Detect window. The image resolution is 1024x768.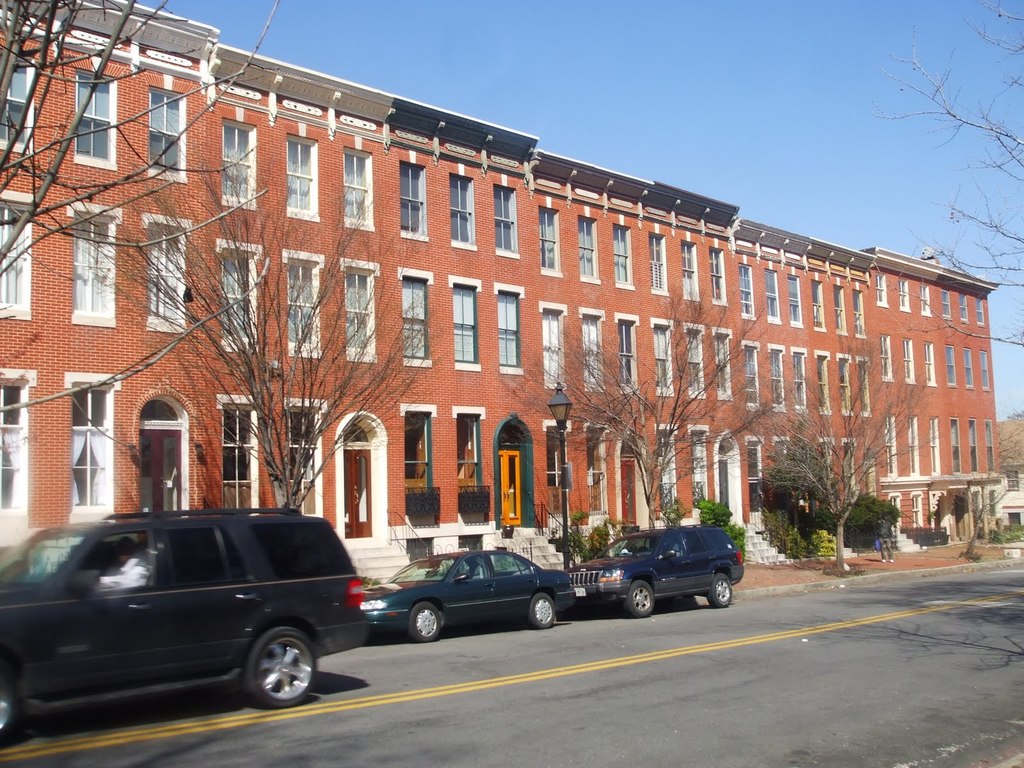
bbox=(960, 292, 968, 323).
